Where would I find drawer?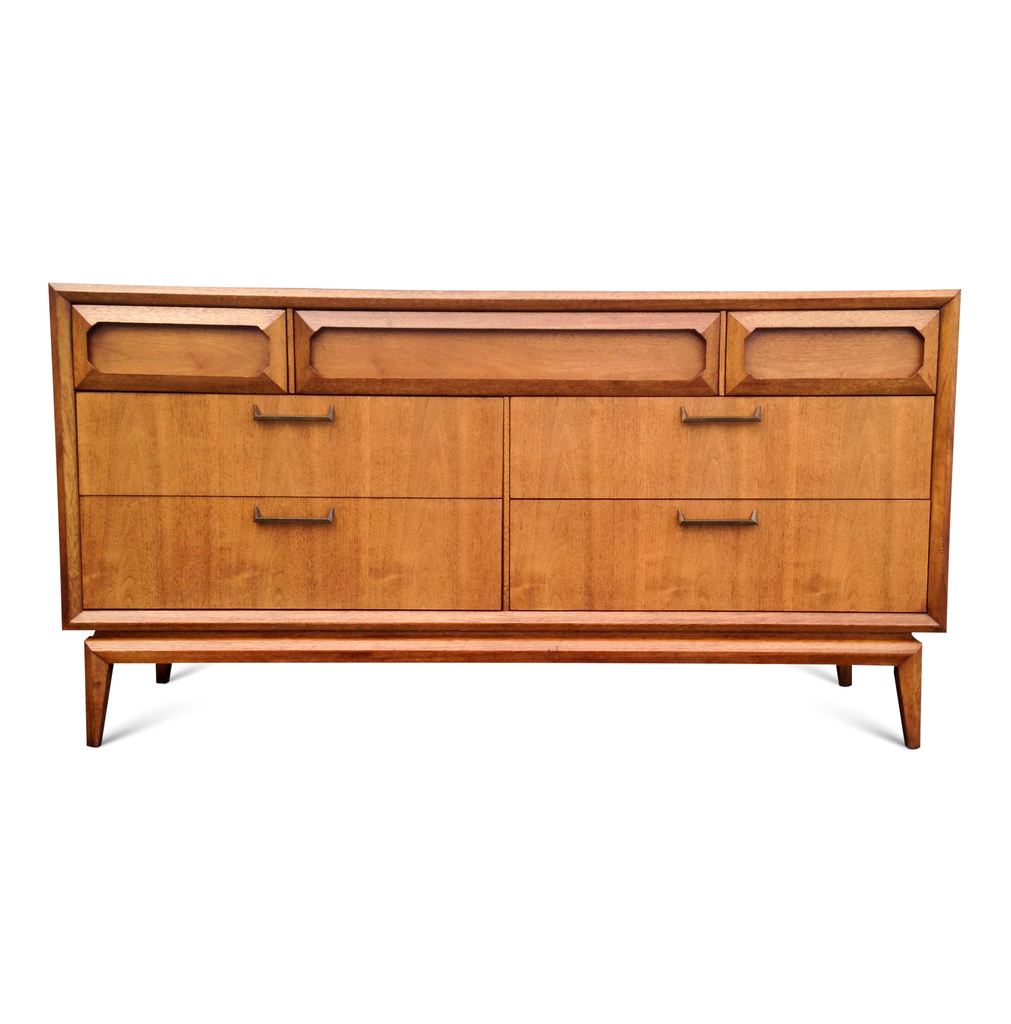
At detection(67, 304, 286, 387).
